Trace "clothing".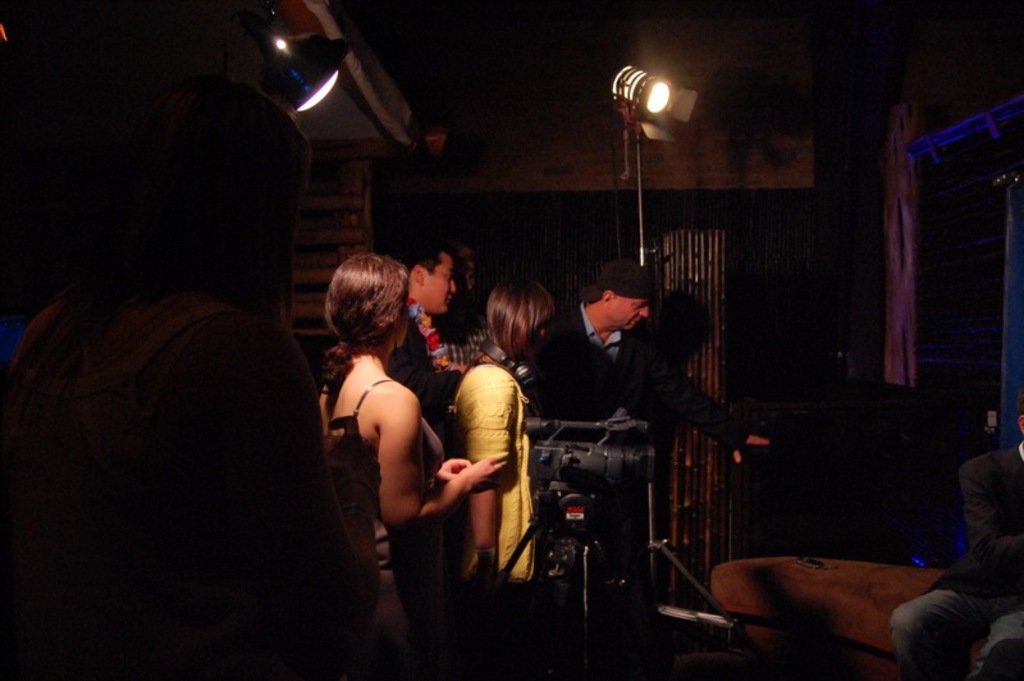
Traced to 396, 302, 451, 456.
